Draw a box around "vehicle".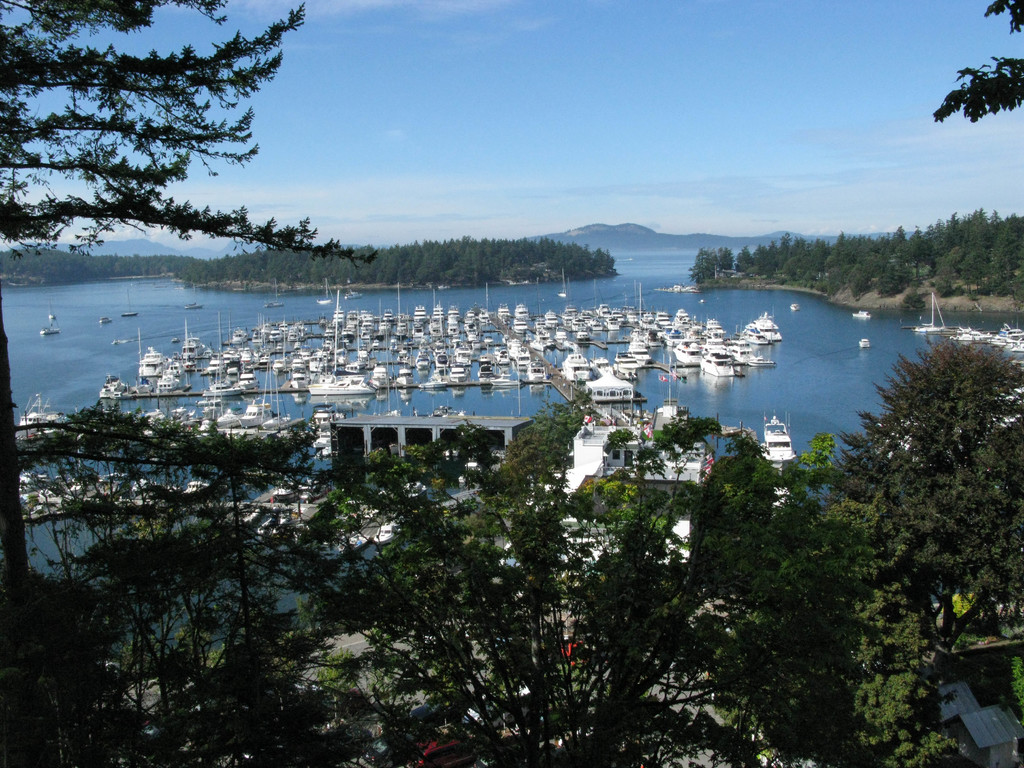
122, 284, 137, 321.
